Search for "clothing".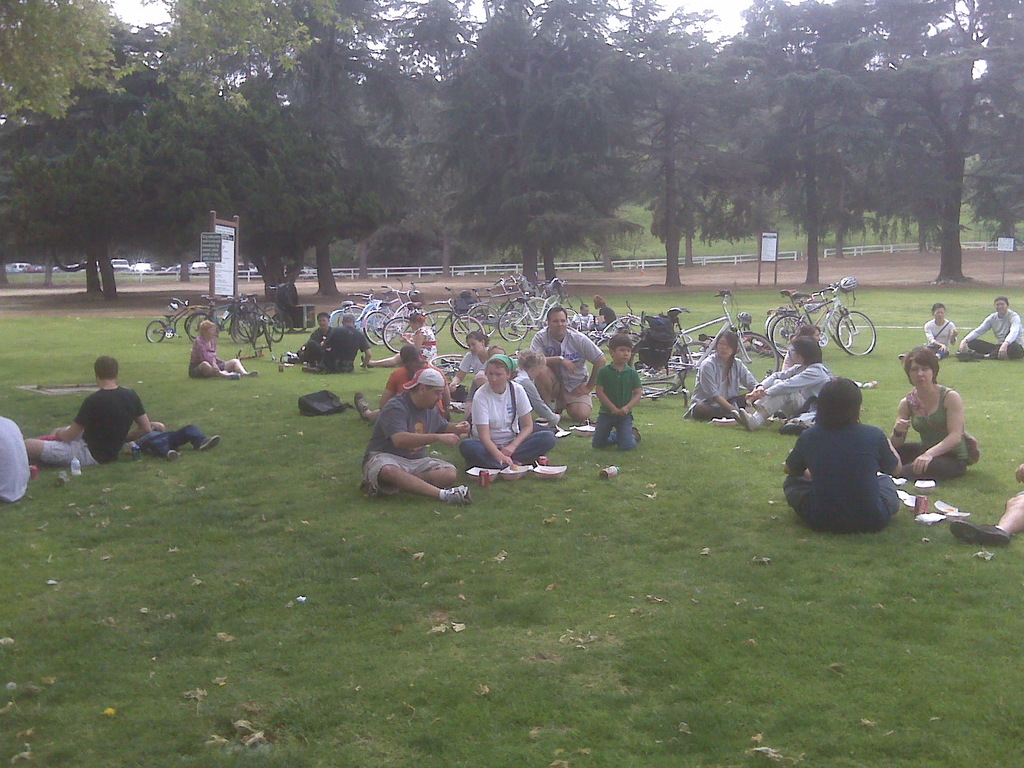
Found at box=[378, 362, 473, 419].
